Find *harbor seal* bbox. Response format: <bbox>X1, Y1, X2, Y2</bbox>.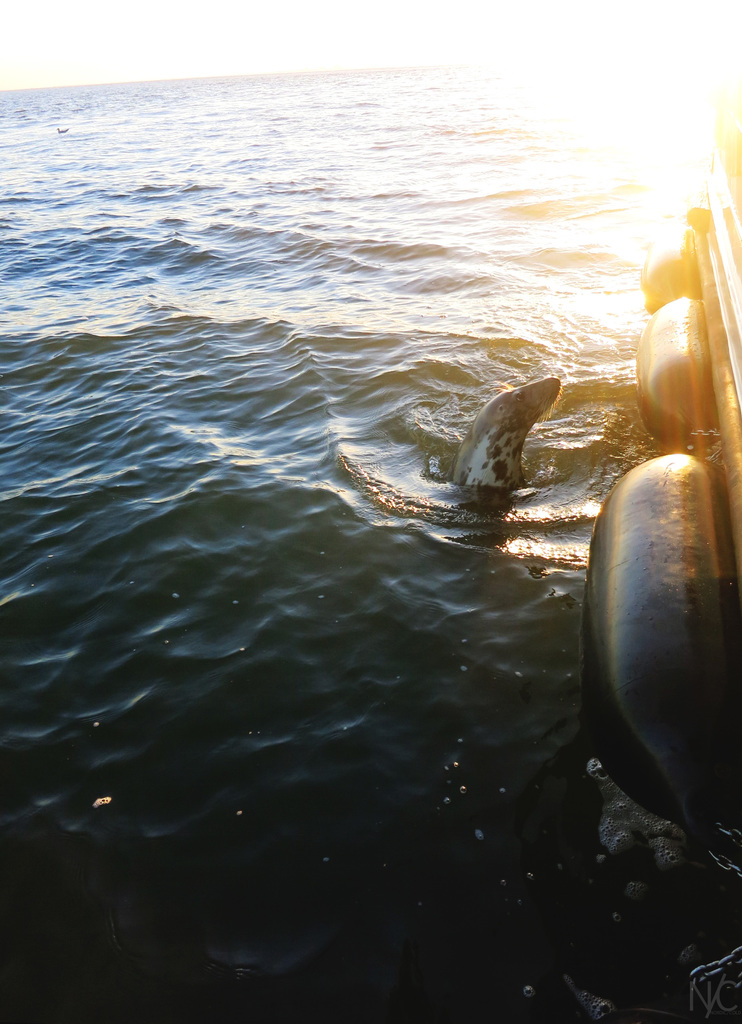
<bbox>408, 367, 567, 511</bbox>.
